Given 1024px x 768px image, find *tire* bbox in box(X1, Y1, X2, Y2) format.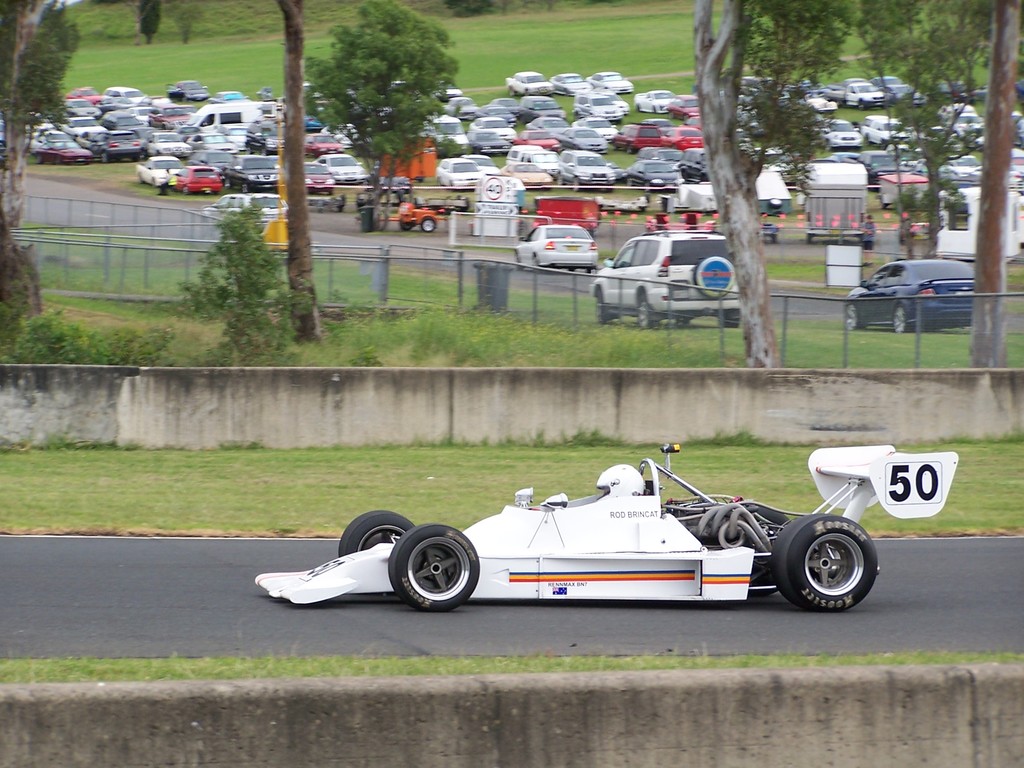
box(782, 515, 870, 620).
